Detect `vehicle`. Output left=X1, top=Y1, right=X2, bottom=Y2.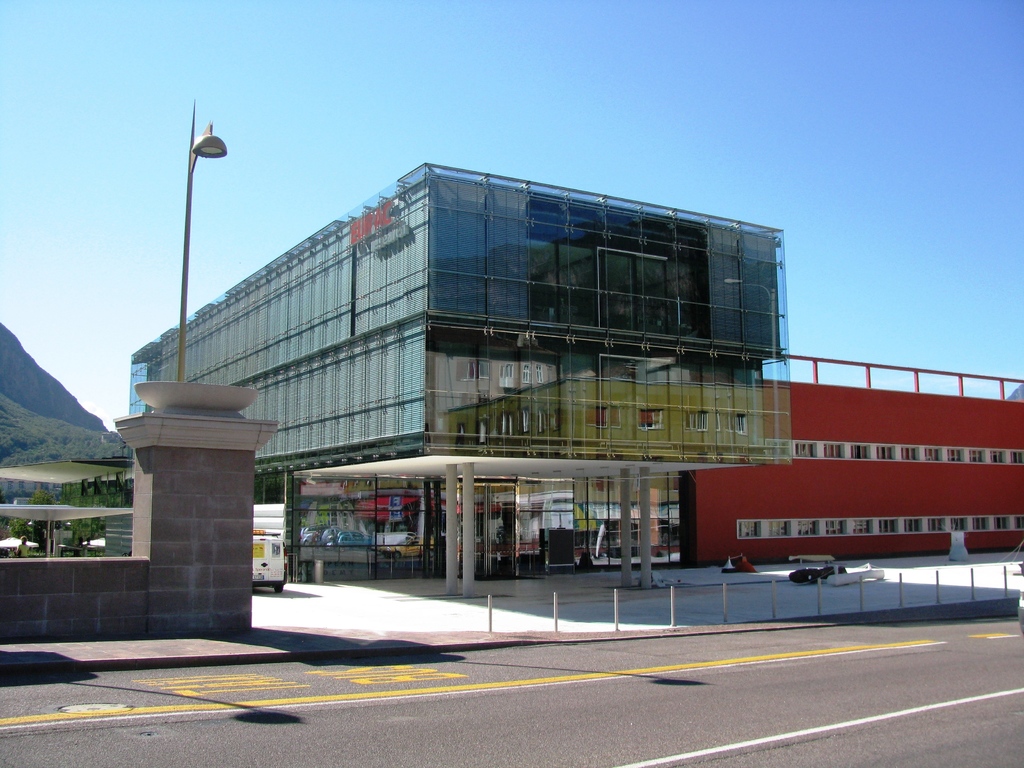
left=251, top=531, right=291, bottom=589.
